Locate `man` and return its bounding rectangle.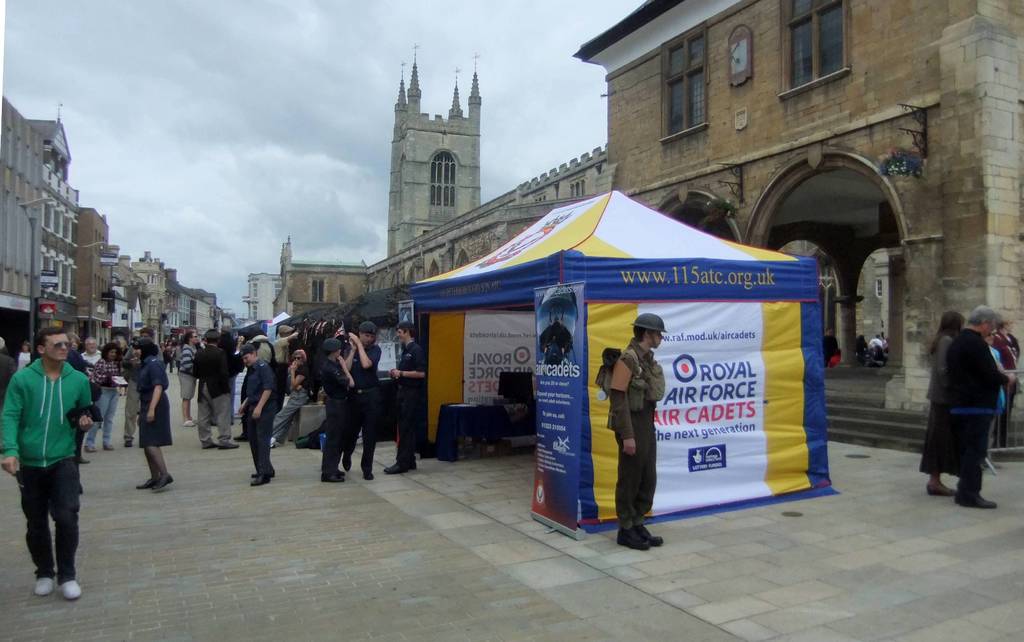
bbox=(544, 316, 566, 356).
